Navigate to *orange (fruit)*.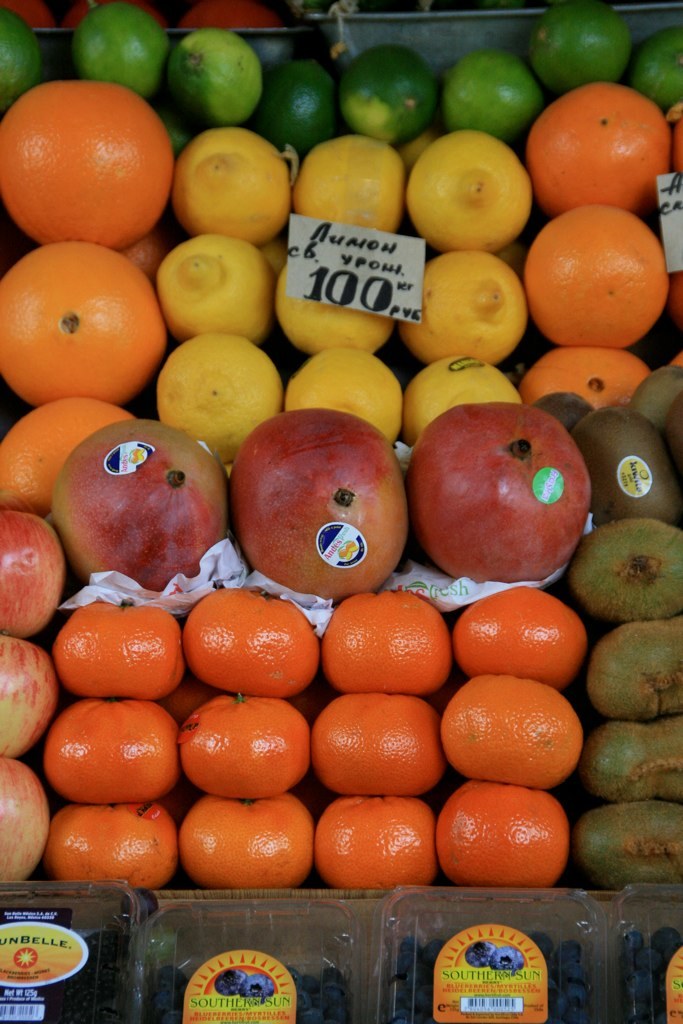
Navigation target: [319, 705, 440, 792].
